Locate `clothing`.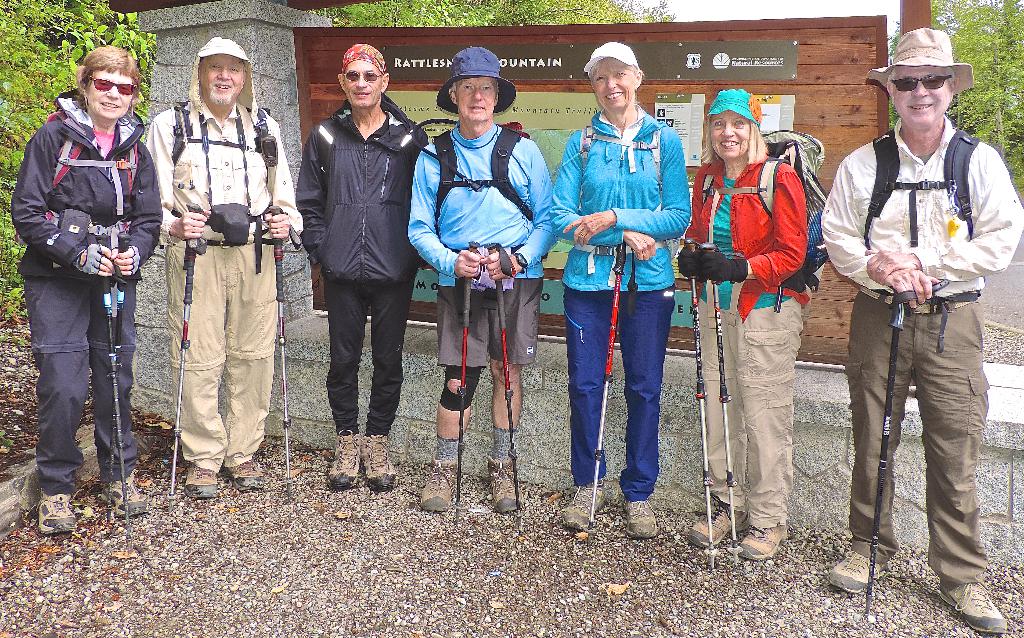
Bounding box: <region>296, 96, 428, 280</region>.
